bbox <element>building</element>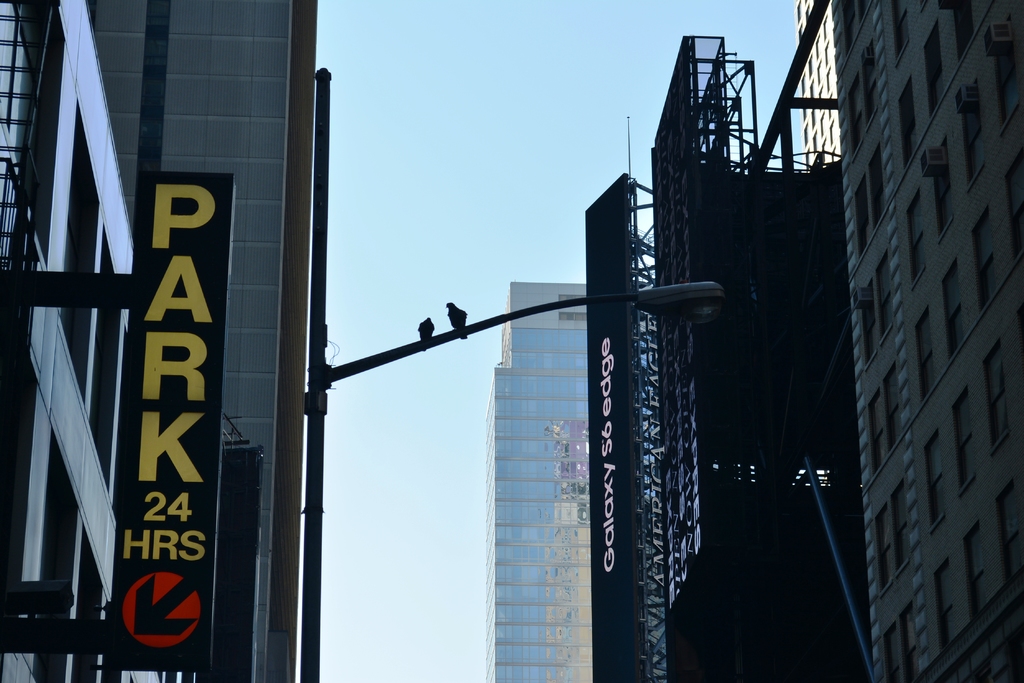
rect(0, 0, 295, 682)
